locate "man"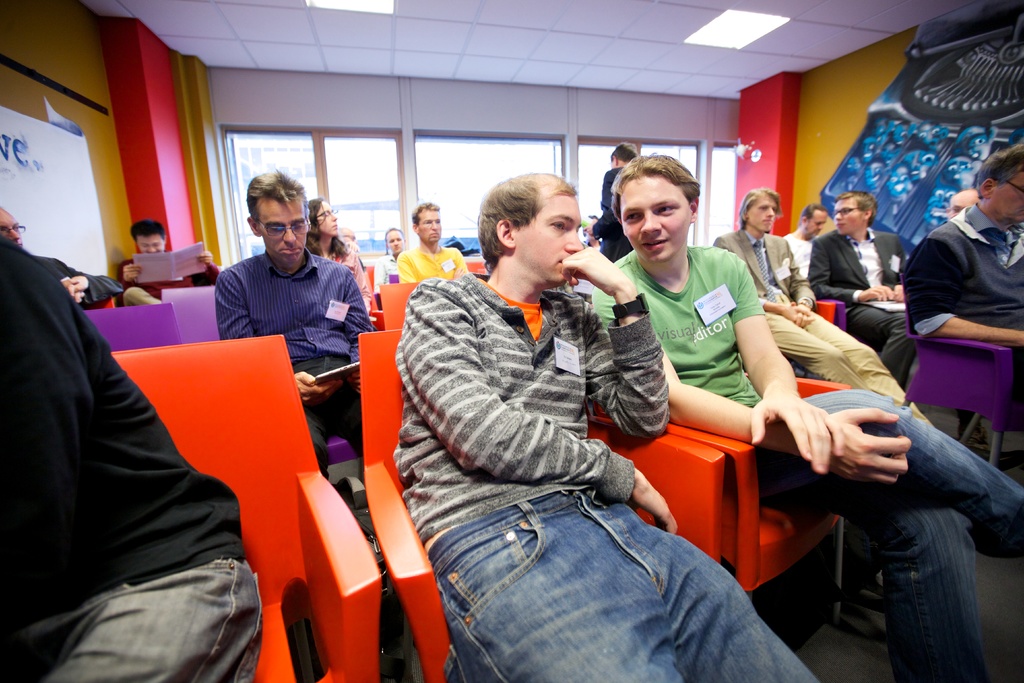
x1=829, y1=201, x2=912, y2=390
